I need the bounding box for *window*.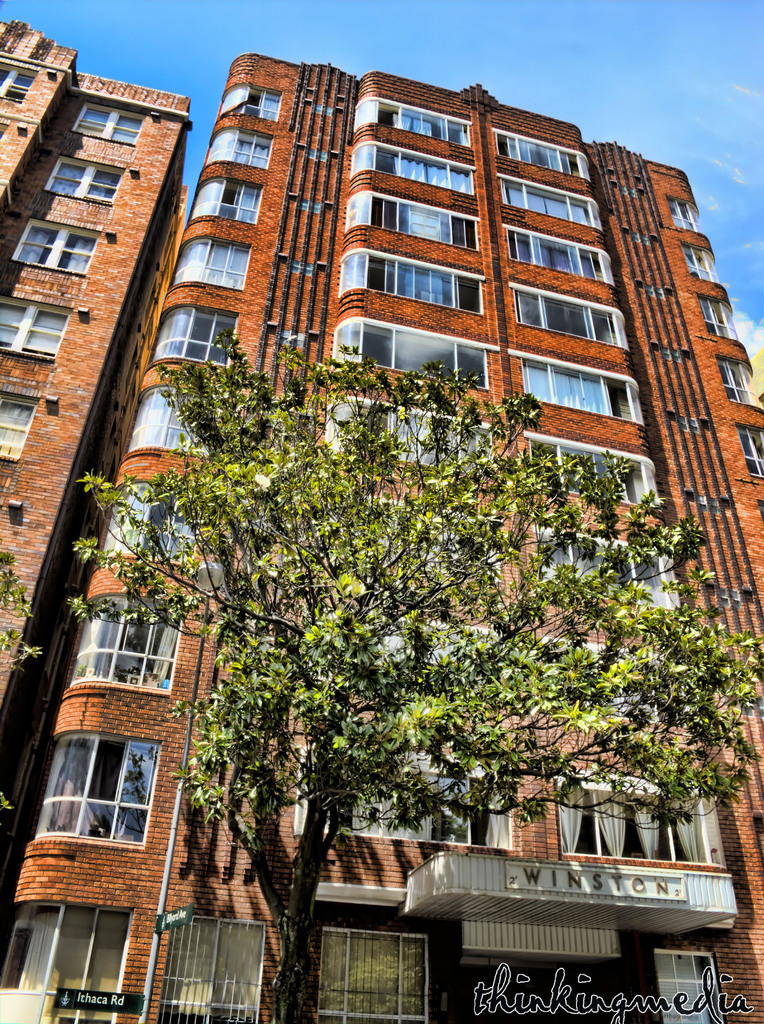
Here it is: 92, 488, 211, 567.
